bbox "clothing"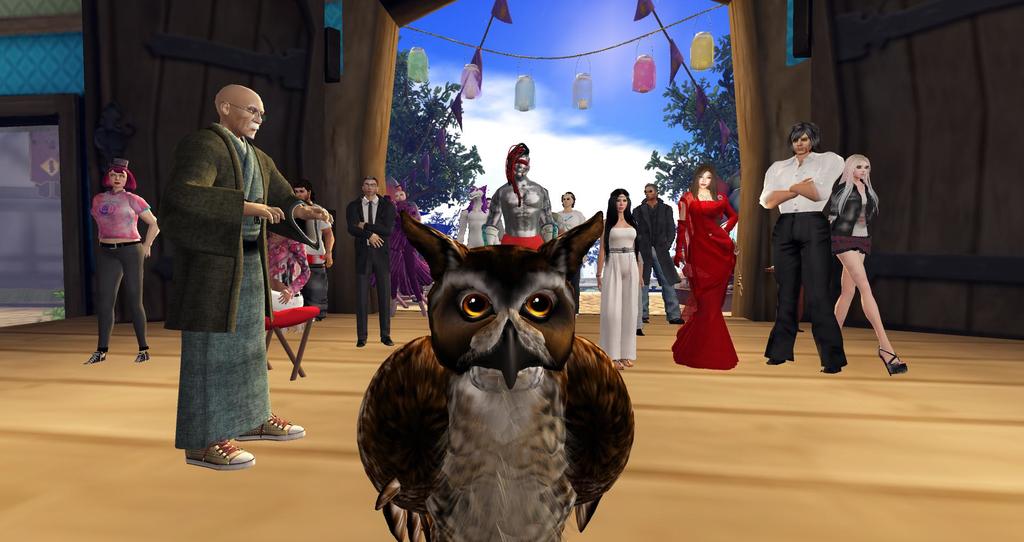
crop(89, 193, 155, 355)
